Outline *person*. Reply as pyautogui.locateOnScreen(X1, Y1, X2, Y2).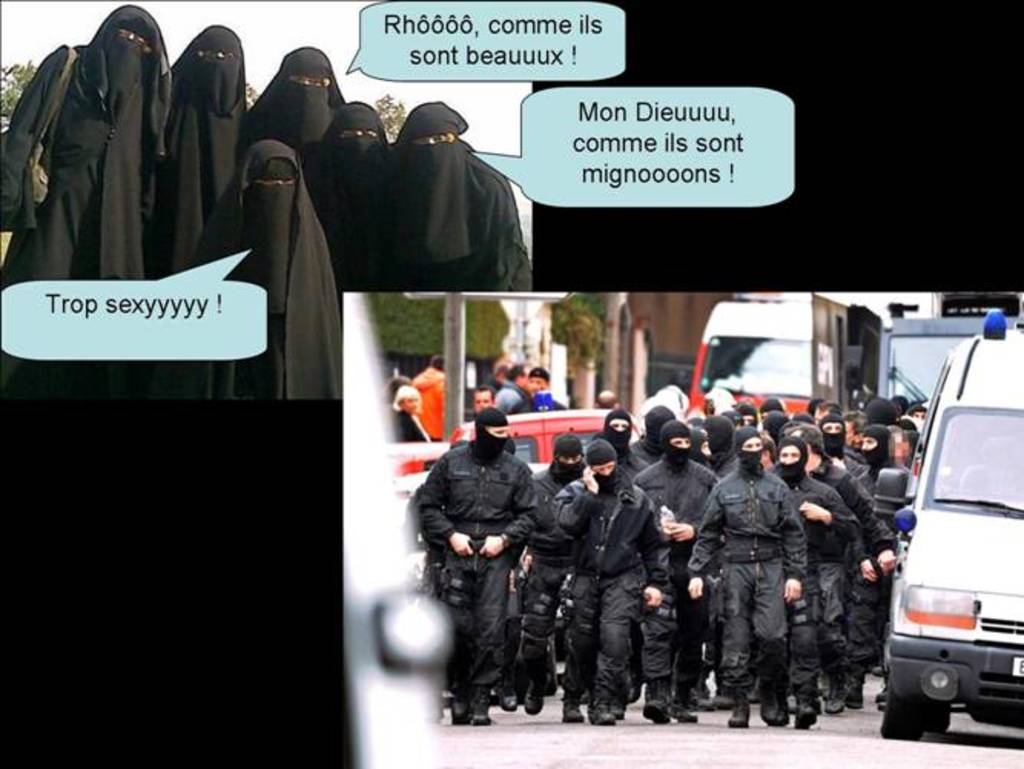
pyautogui.locateOnScreen(494, 356, 531, 414).
